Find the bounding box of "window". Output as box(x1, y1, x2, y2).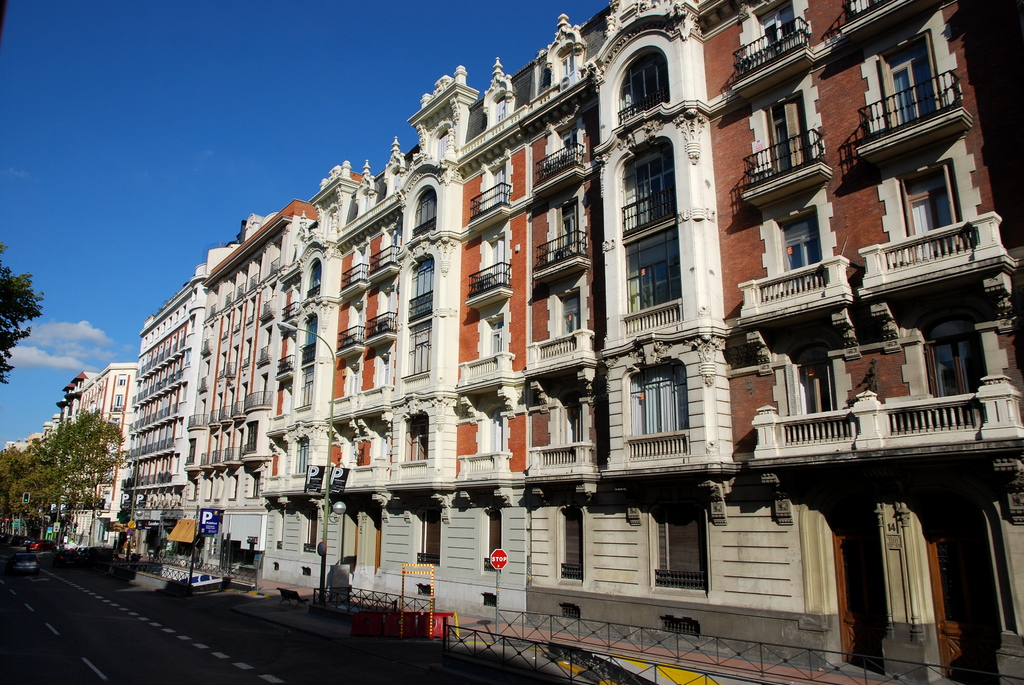
box(485, 508, 504, 571).
